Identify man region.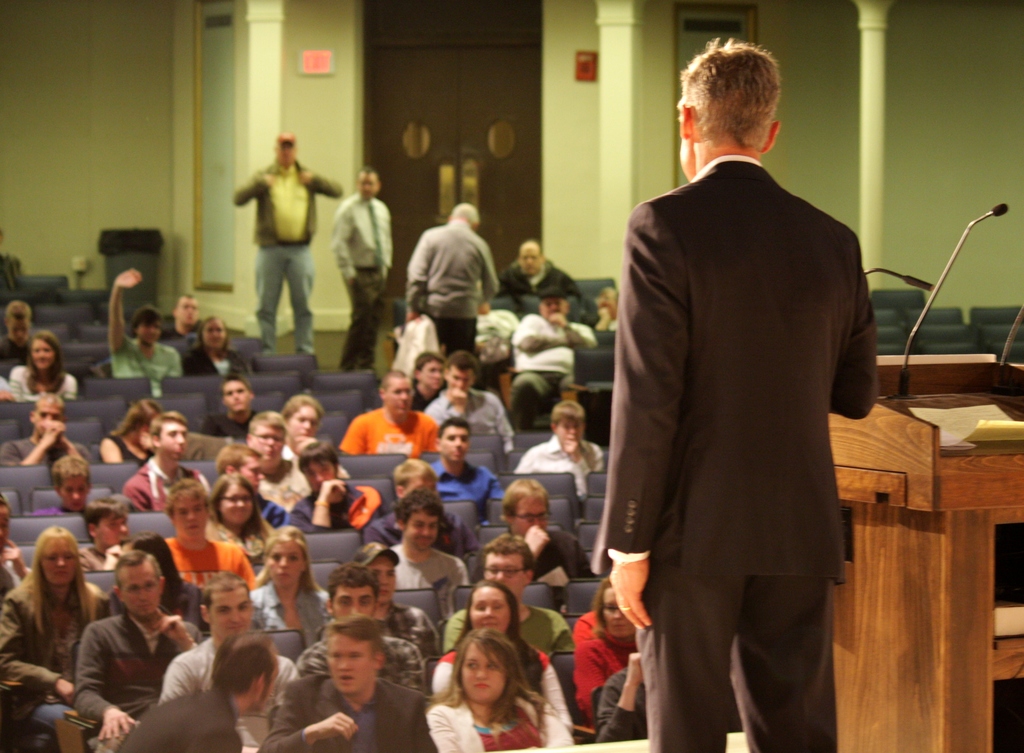
Region: crop(161, 293, 202, 344).
